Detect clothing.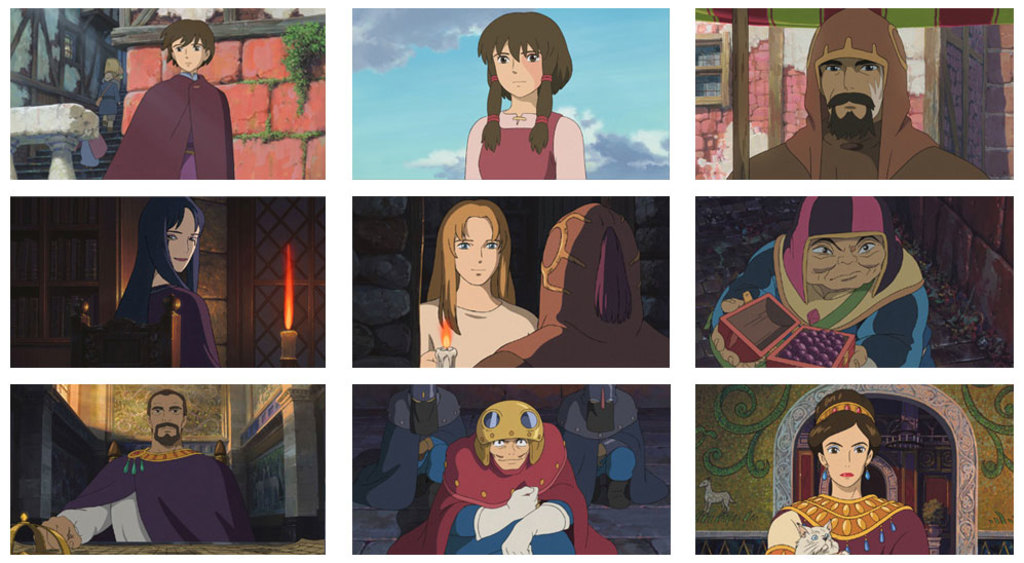
Detected at l=724, t=8, r=988, b=180.
